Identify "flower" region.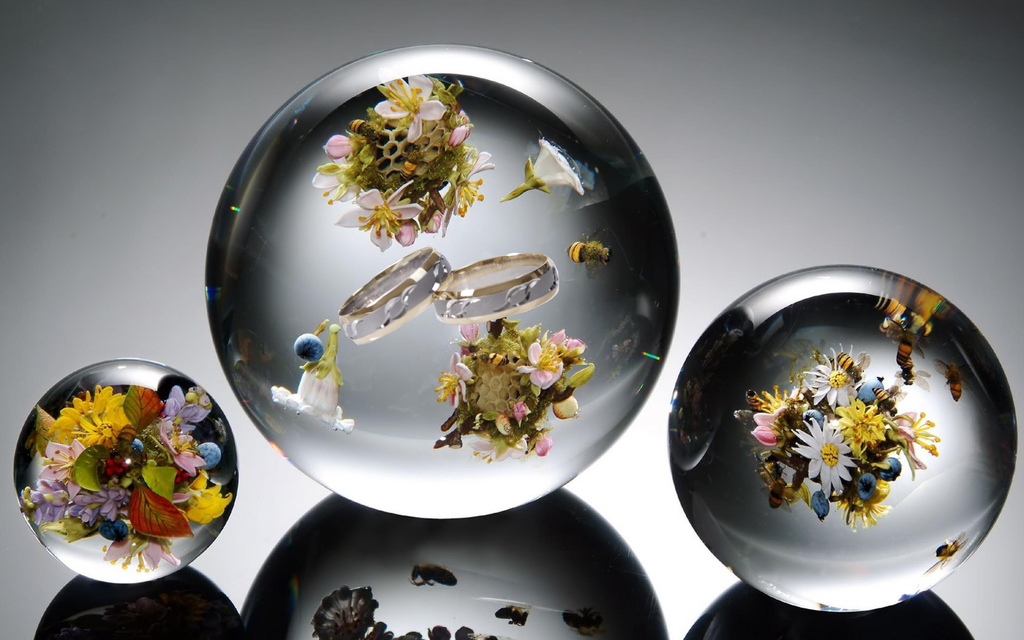
Region: {"left": 305, "top": 585, "right": 374, "bottom": 639}.
